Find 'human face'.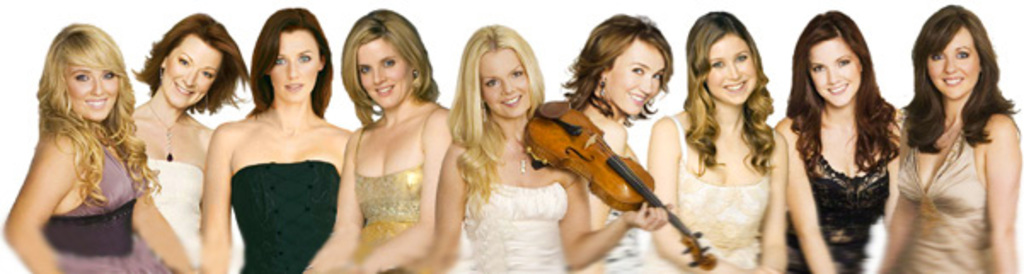
rect(804, 34, 866, 109).
